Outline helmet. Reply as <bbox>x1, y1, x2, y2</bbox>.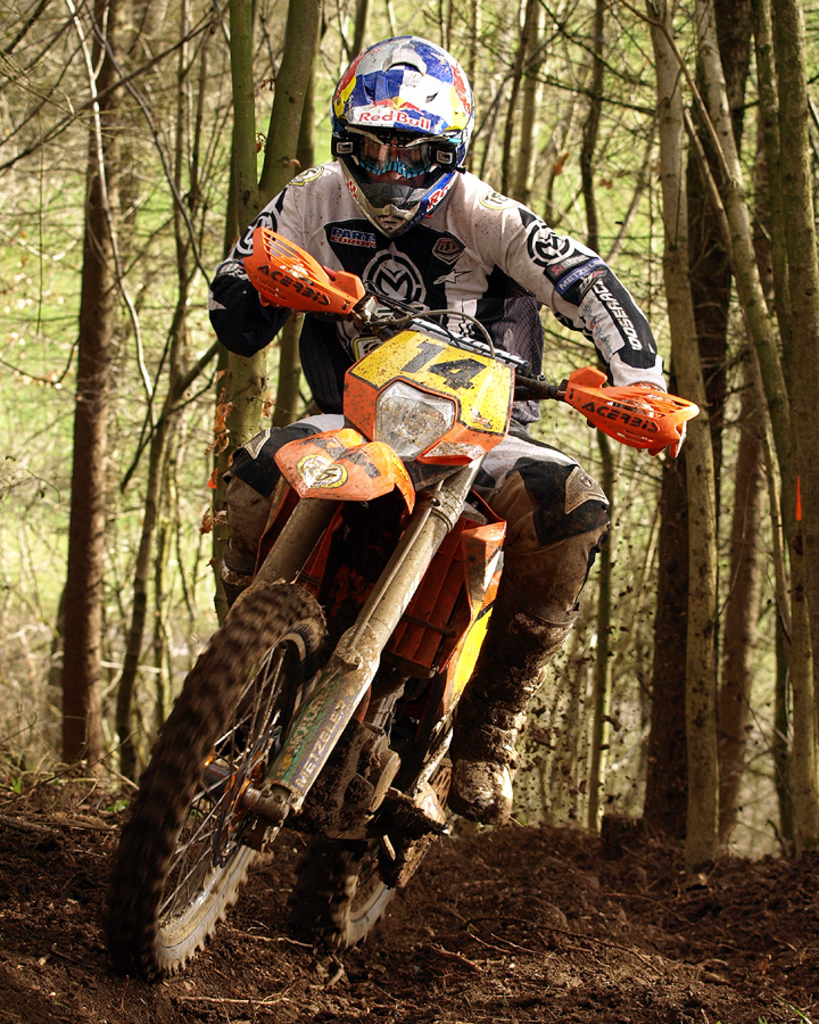
<bbox>330, 31, 475, 242</bbox>.
